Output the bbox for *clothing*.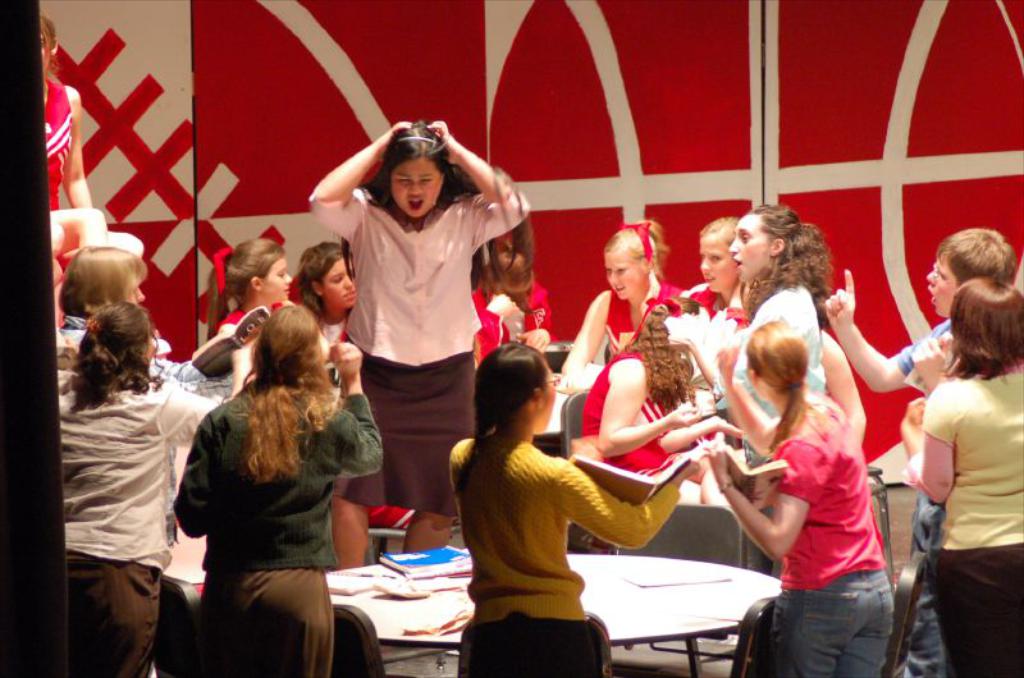
select_region(581, 343, 694, 490).
